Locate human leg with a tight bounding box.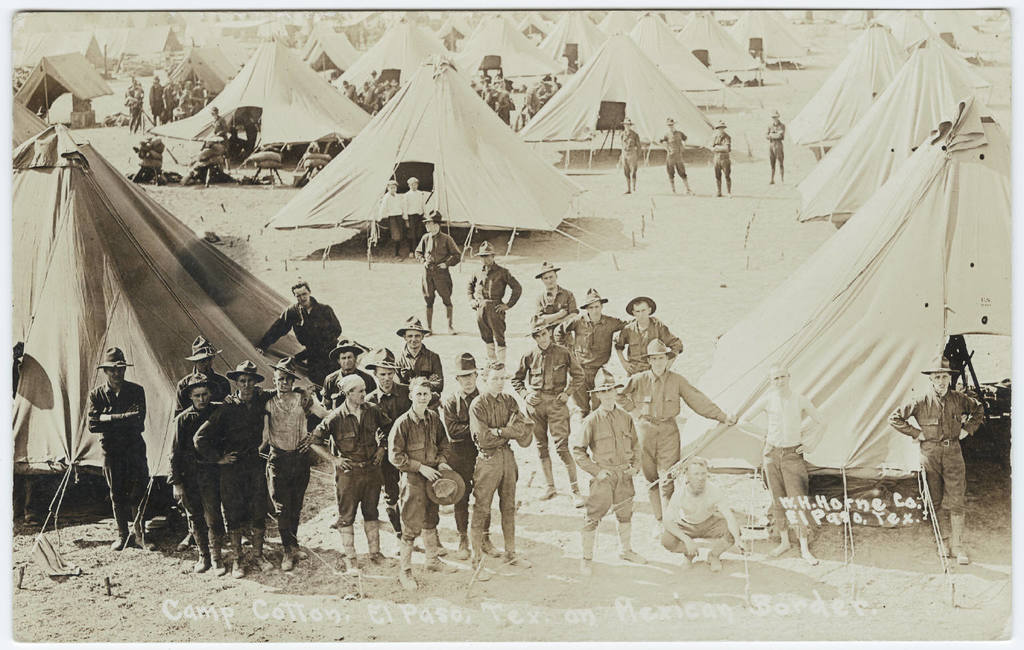
left=476, top=300, right=497, bottom=363.
